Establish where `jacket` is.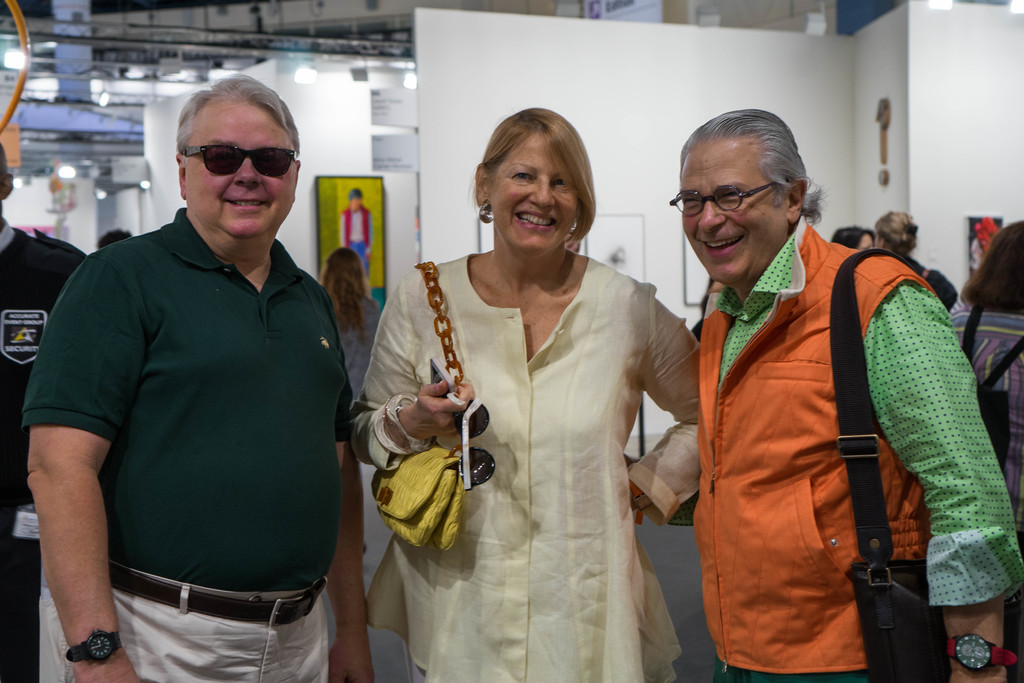
Established at select_region(662, 185, 1002, 657).
